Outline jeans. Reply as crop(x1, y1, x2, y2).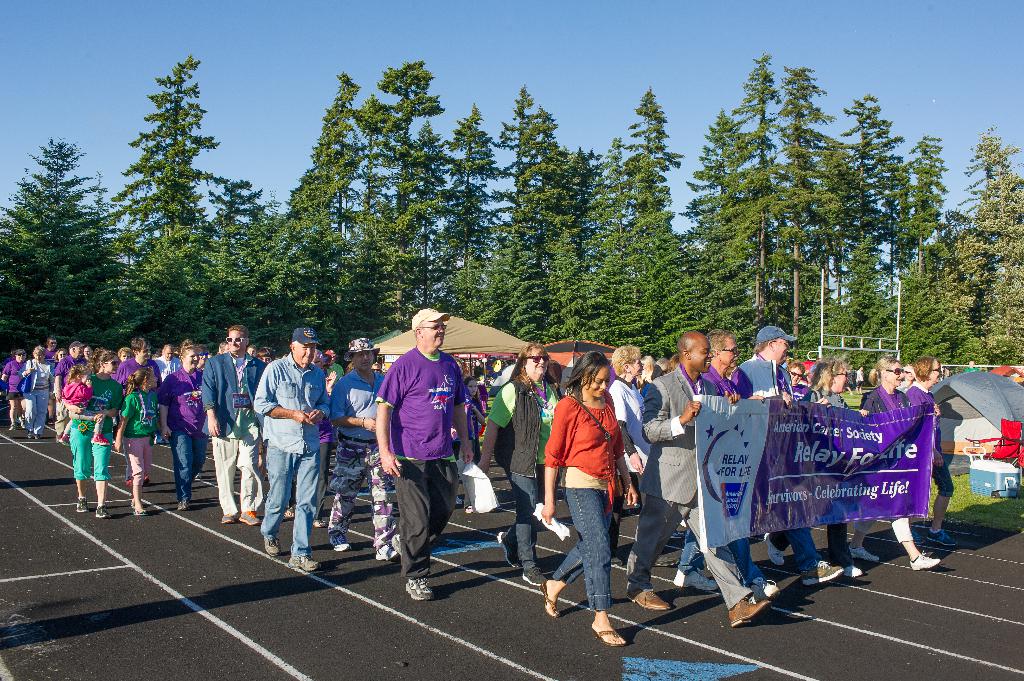
crop(502, 474, 544, 580).
